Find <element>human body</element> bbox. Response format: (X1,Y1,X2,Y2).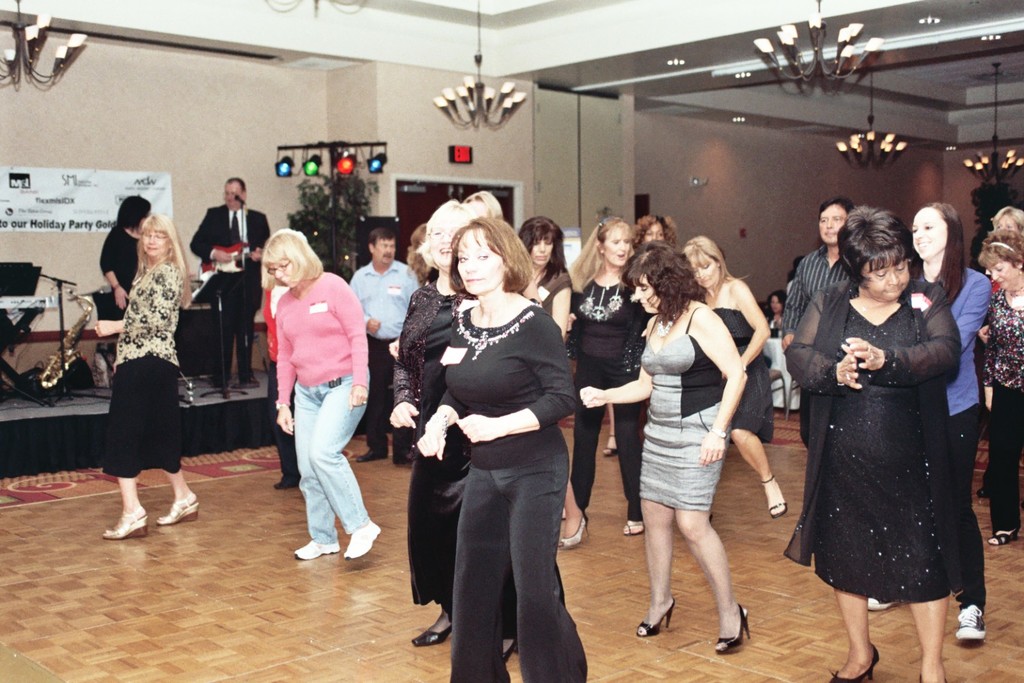
(259,282,300,487).
